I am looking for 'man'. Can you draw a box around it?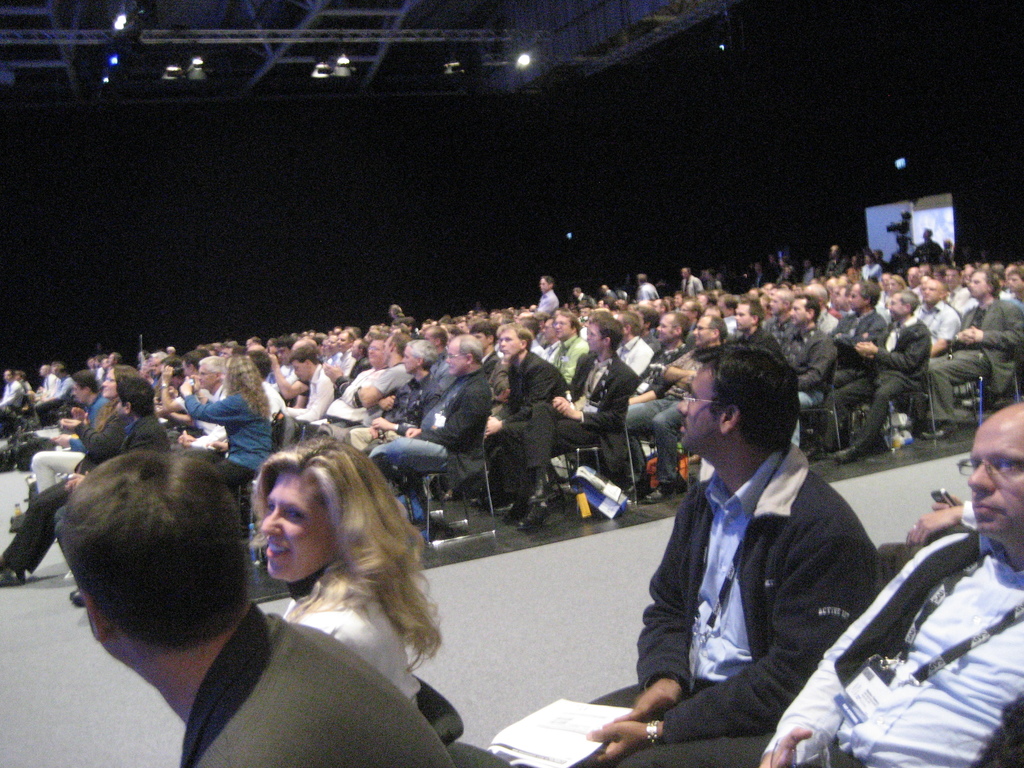
Sure, the bounding box is <region>778, 294, 838, 448</region>.
